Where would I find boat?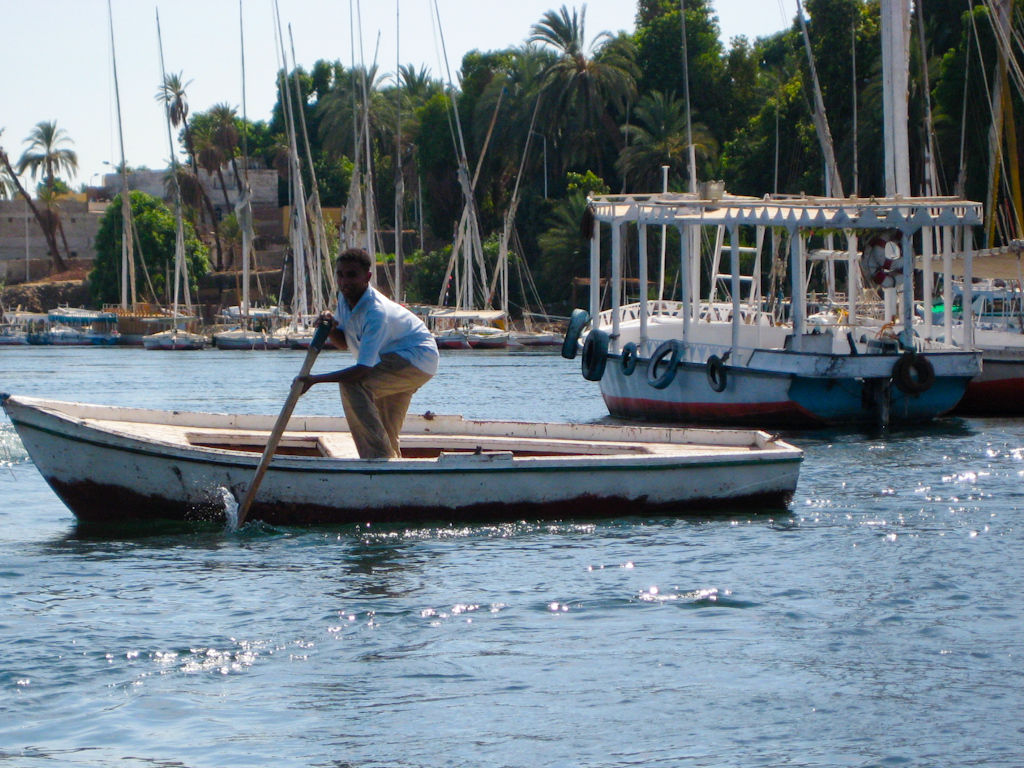
At detection(563, 138, 977, 425).
